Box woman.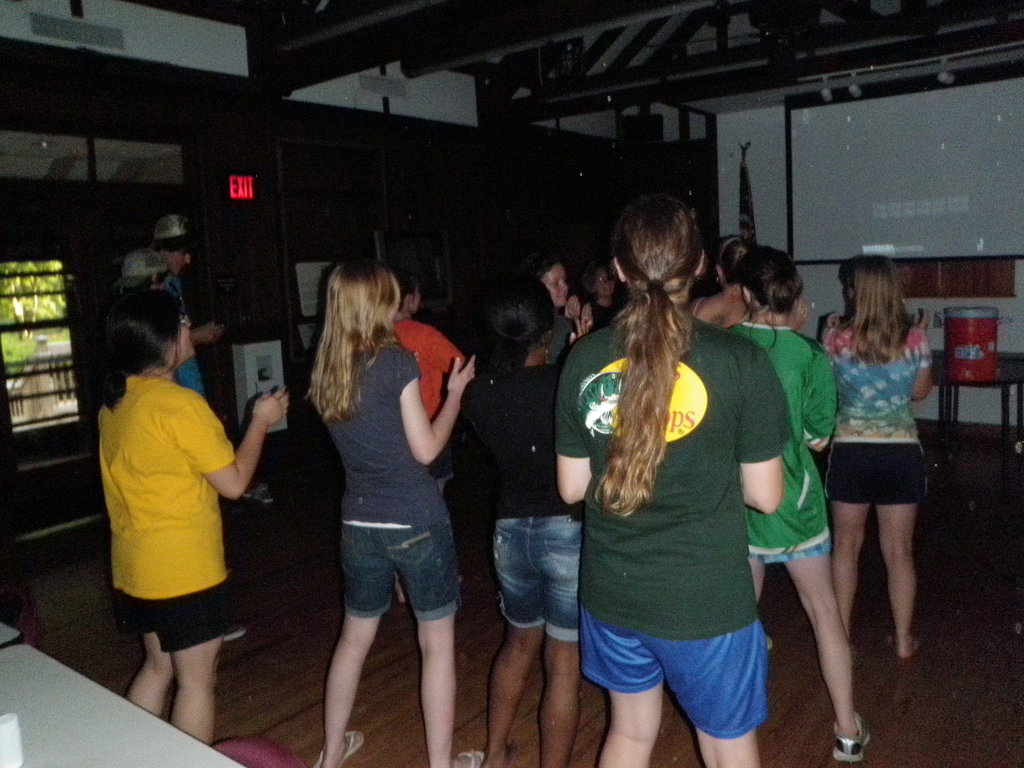
{"x1": 392, "y1": 260, "x2": 482, "y2": 600}.
